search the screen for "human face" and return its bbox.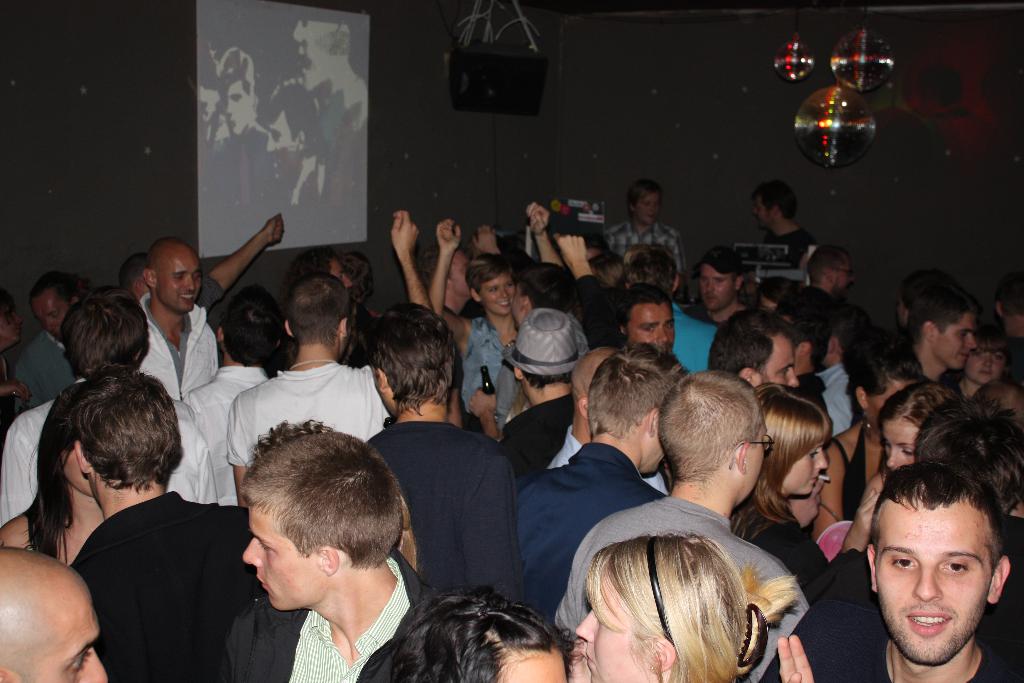
Found: <box>877,508,993,666</box>.
